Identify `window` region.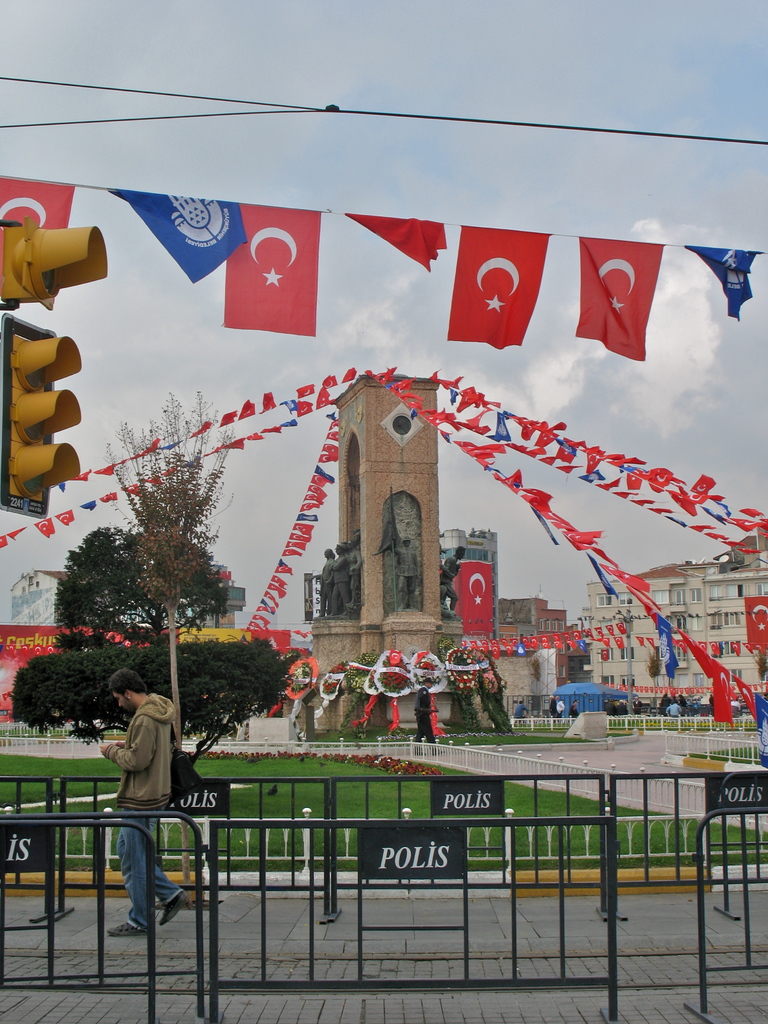
Region: box(675, 674, 687, 686).
